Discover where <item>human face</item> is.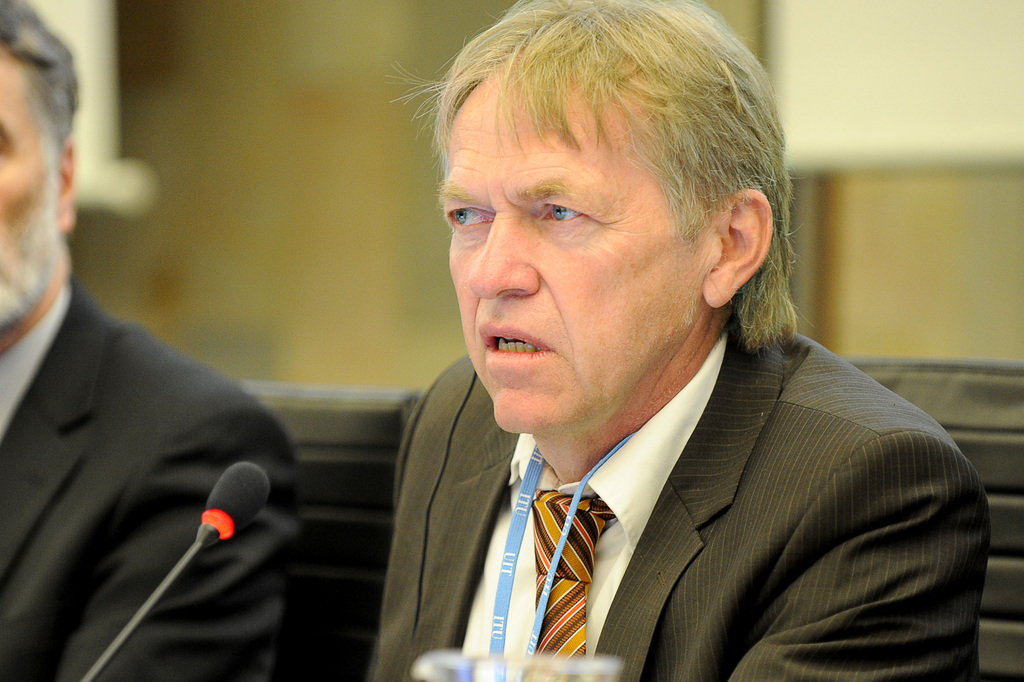
Discovered at bbox(0, 37, 58, 333).
